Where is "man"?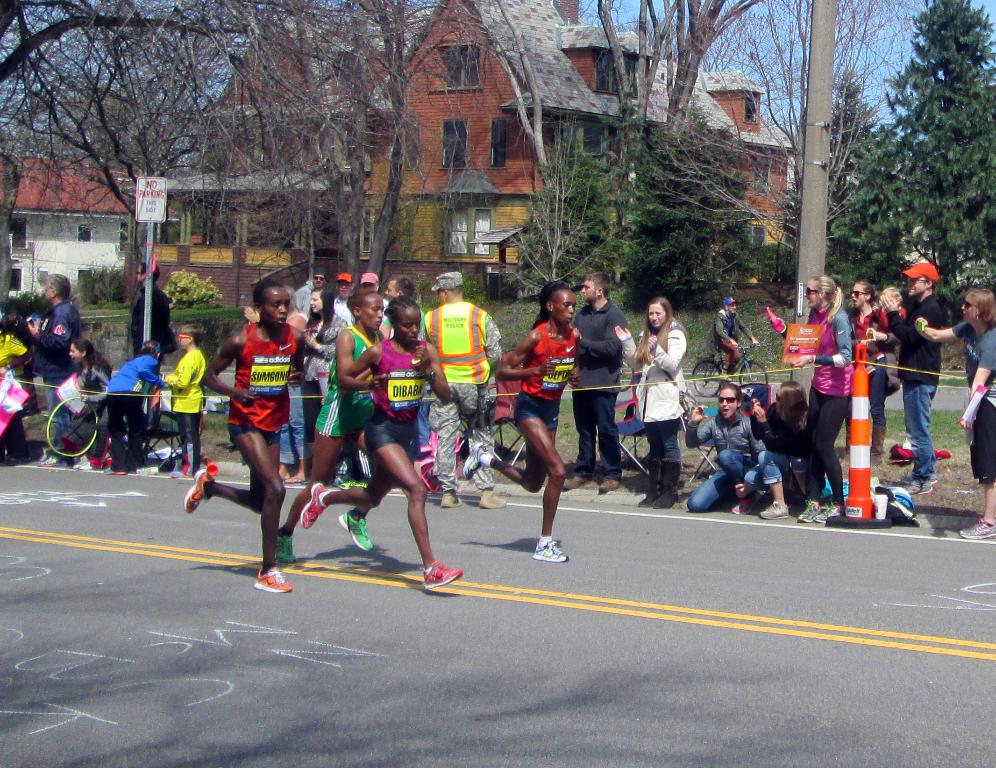
detection(197, 287, 311, 571).
